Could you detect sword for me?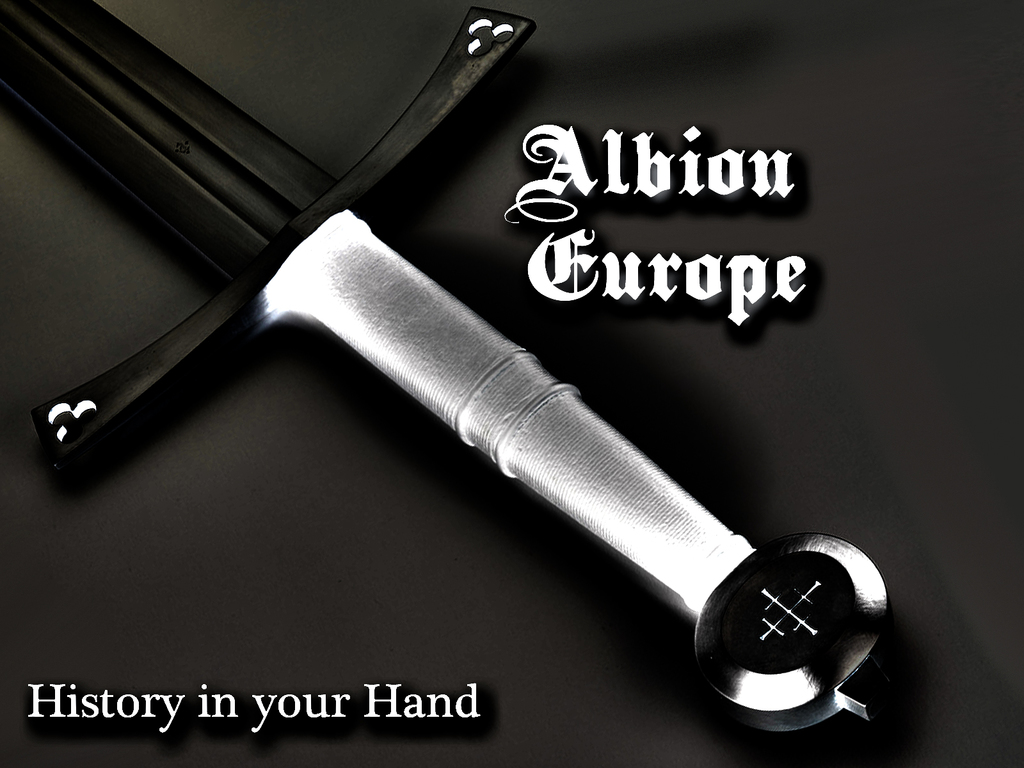
Detection result: 0 0 897 735.
